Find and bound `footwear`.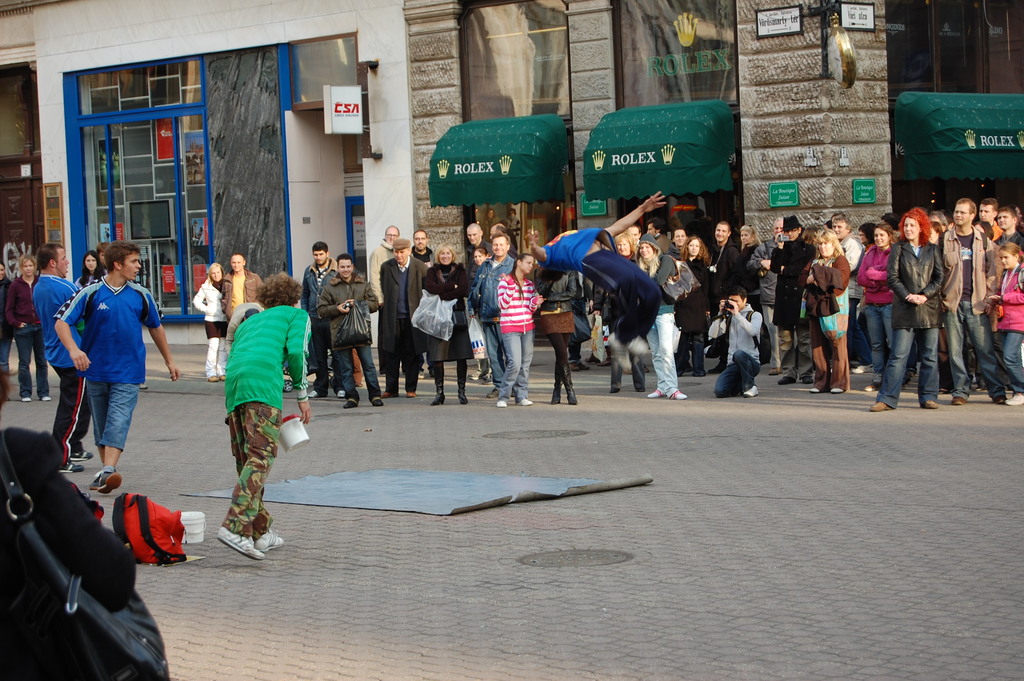
Bound: <bbox>520, 393, 531, 406</bbox>.
